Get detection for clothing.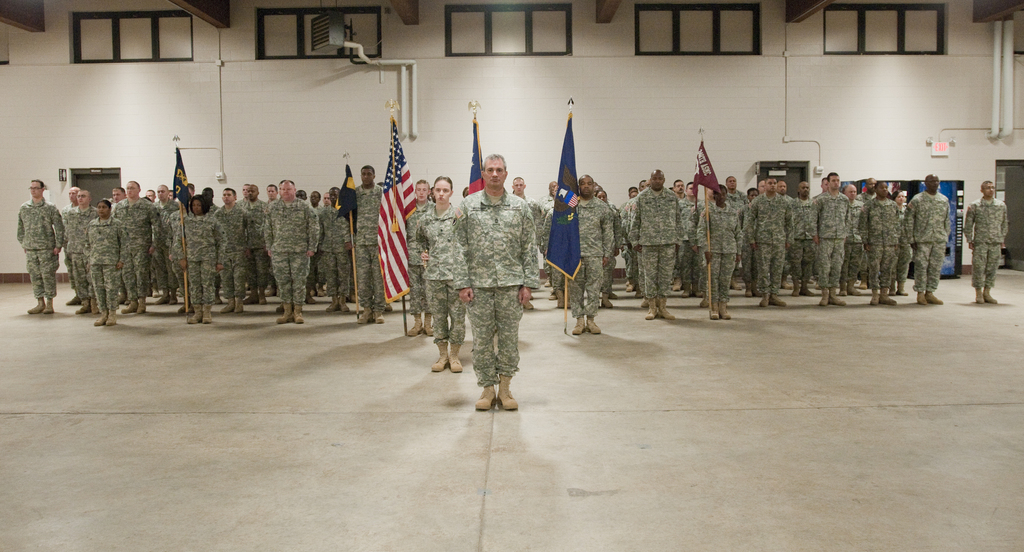
Detection: crop(168, 206, 189, 300).
